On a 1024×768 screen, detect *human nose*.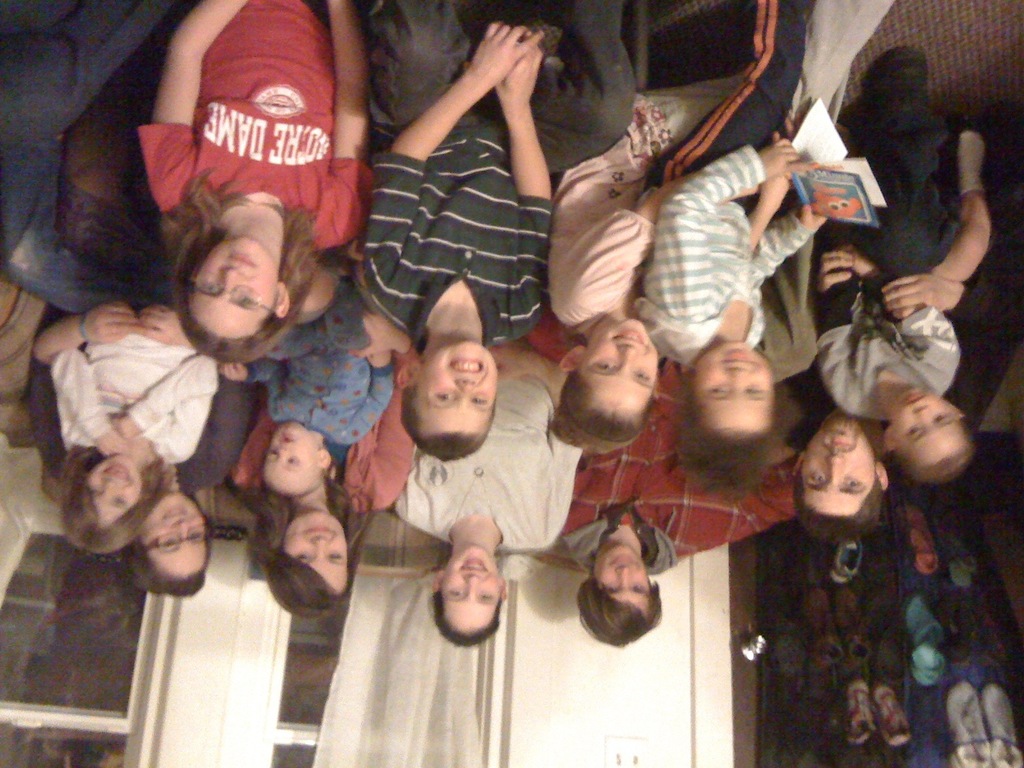
x1=280, y1=447, x2=289, y2=458.
